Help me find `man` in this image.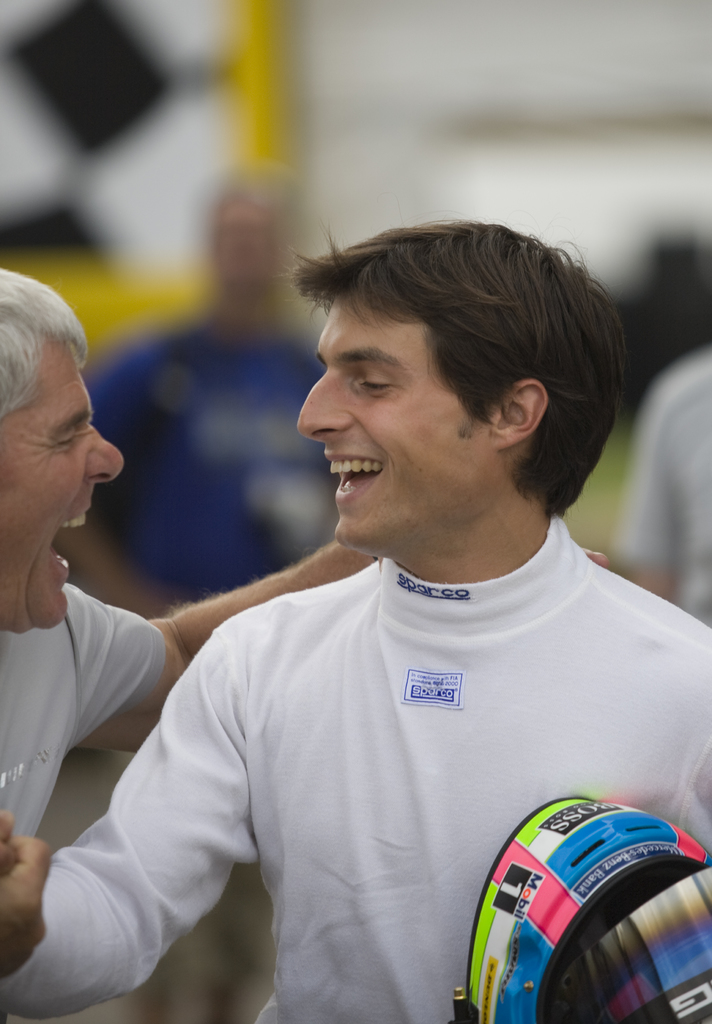
Found it: region(0, 260, 385, 837).
